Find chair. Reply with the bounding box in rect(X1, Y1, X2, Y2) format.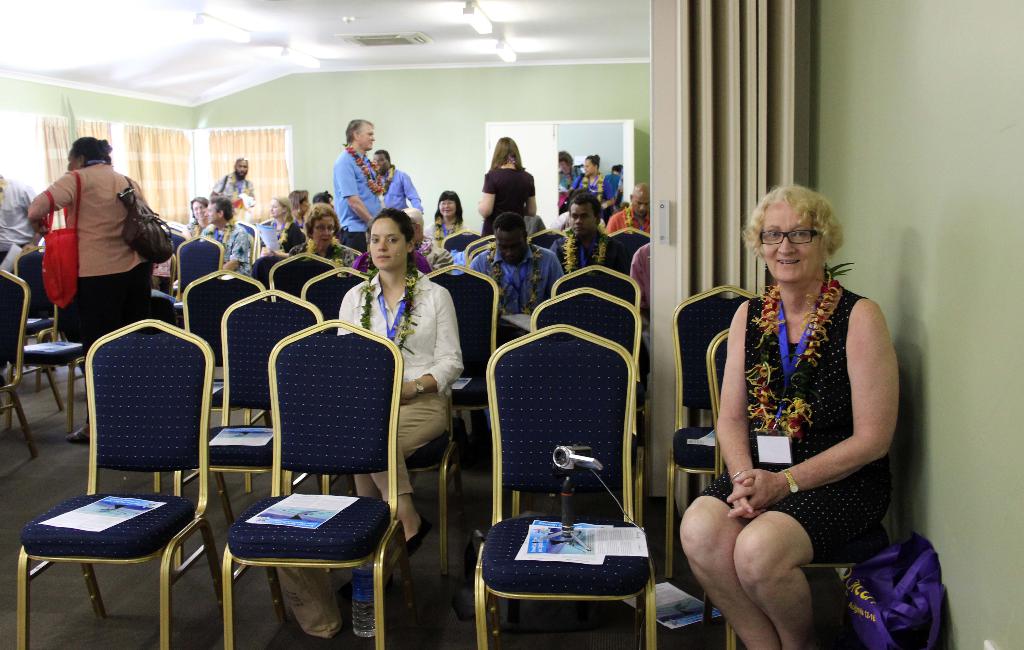
rect(313, 245, 362, 273).
